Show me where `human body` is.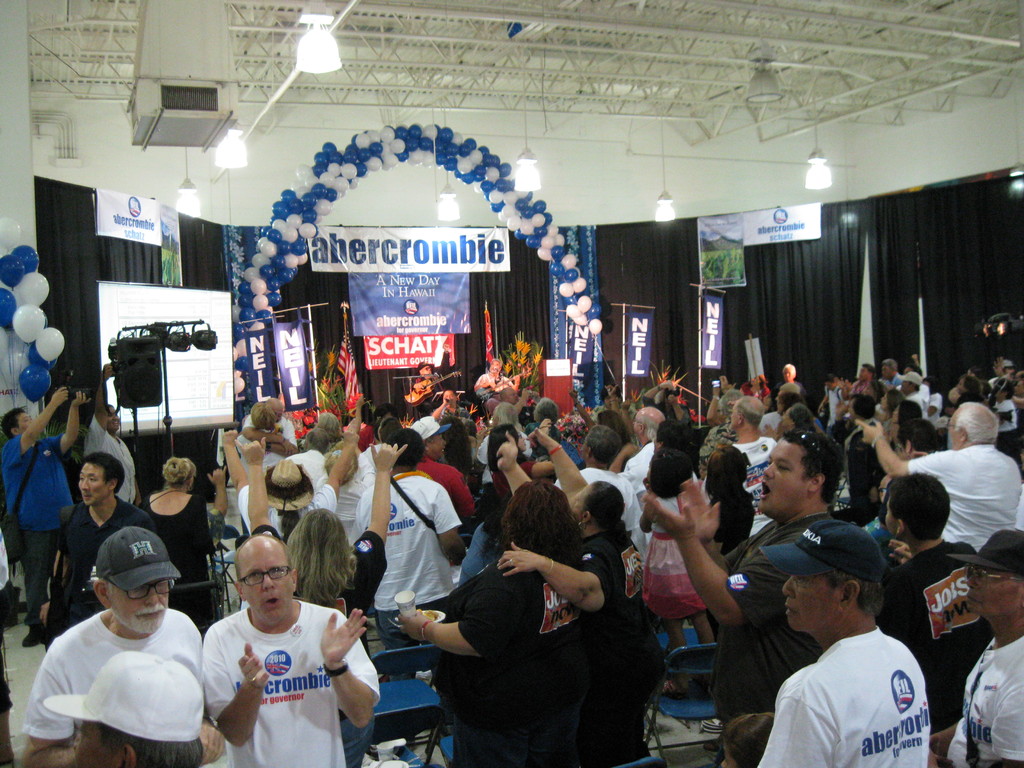
`human body` is at select_region(764, 399, 822, 442).
